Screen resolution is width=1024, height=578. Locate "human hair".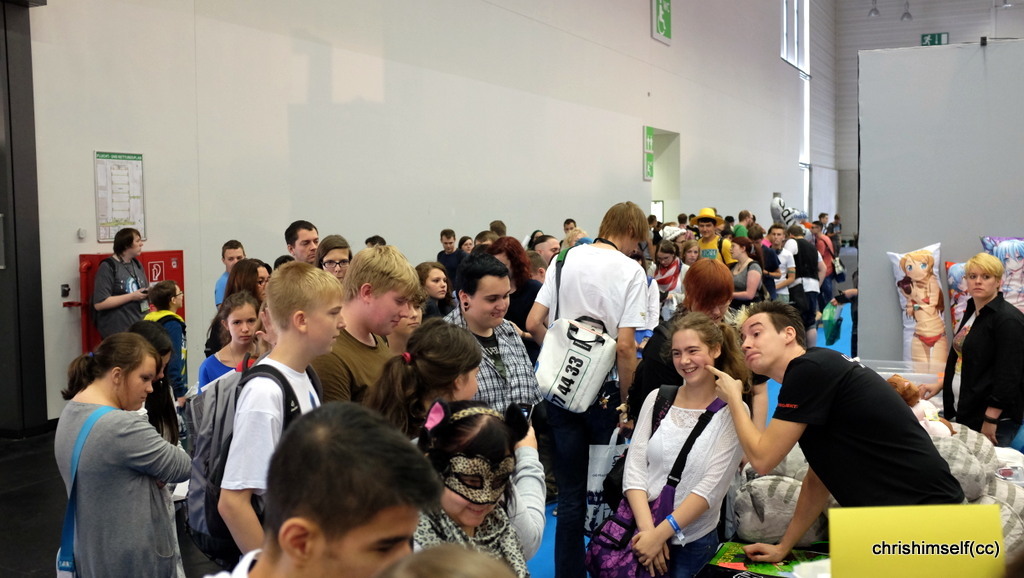
select_region(784, 223, 803, 238).
